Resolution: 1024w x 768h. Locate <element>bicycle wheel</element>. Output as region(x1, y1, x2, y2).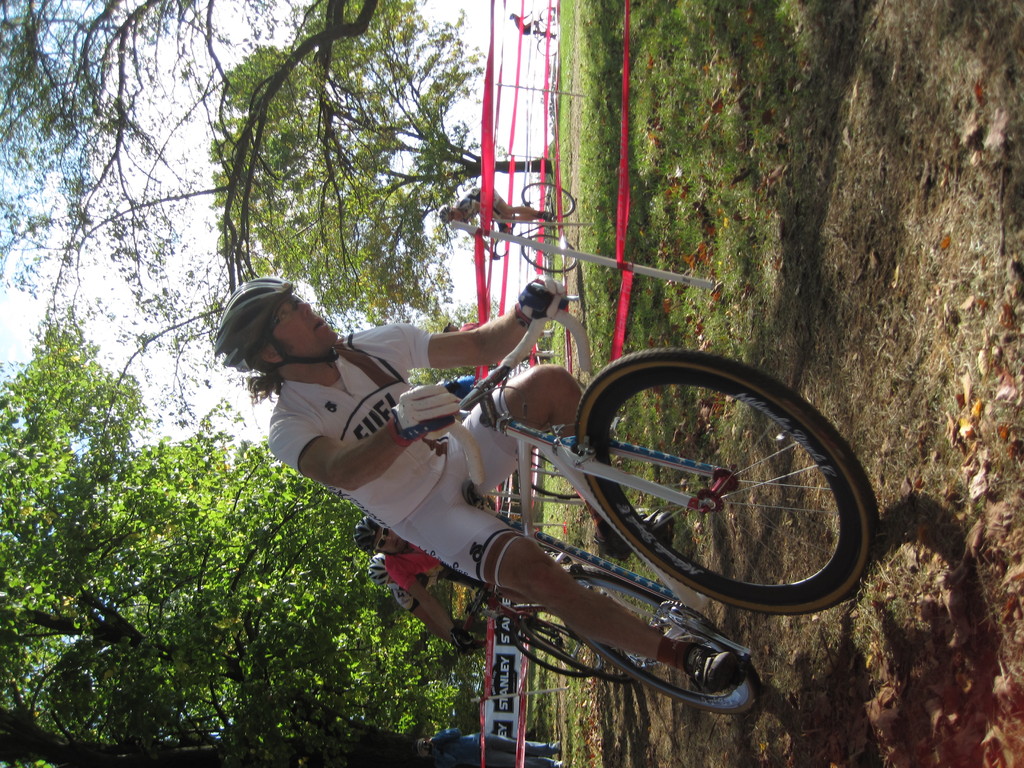
region(575, 362, 874, 646).
